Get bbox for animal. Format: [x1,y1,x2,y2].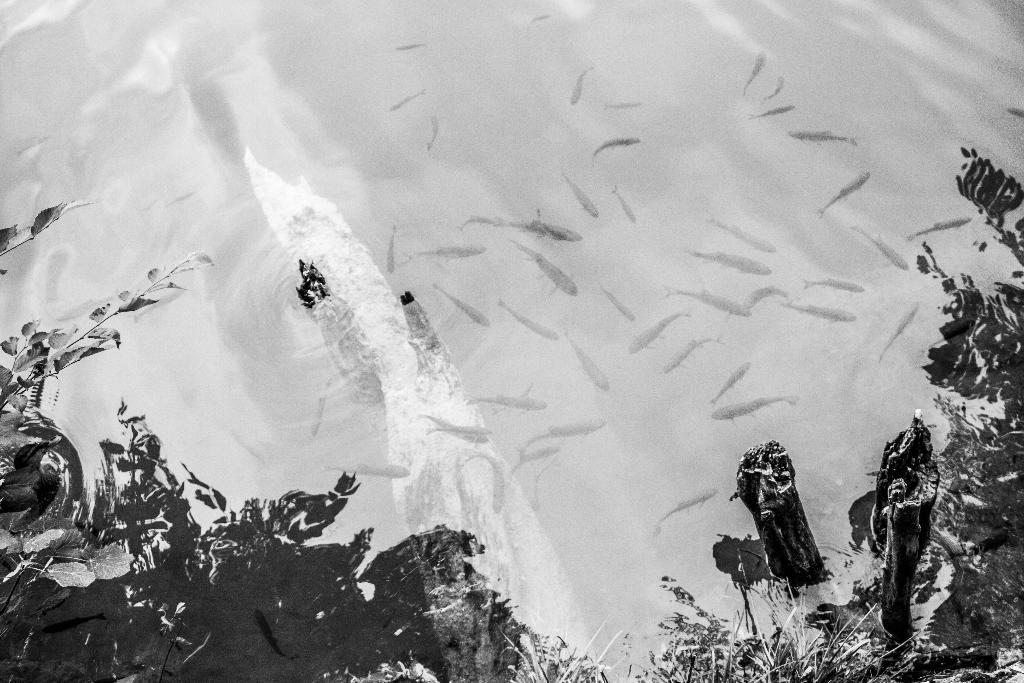
[1005,104,1021,122].
